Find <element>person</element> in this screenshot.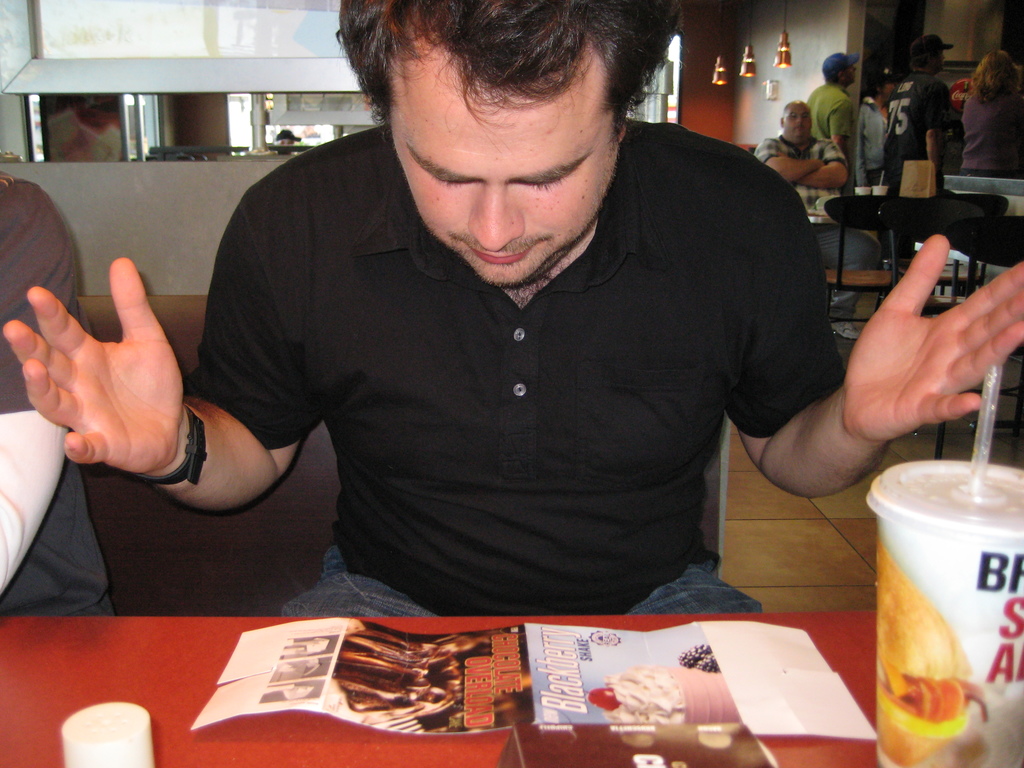
The bounding box for <element>person</element> is (left=273, top=124, right=303, bottom=157).
